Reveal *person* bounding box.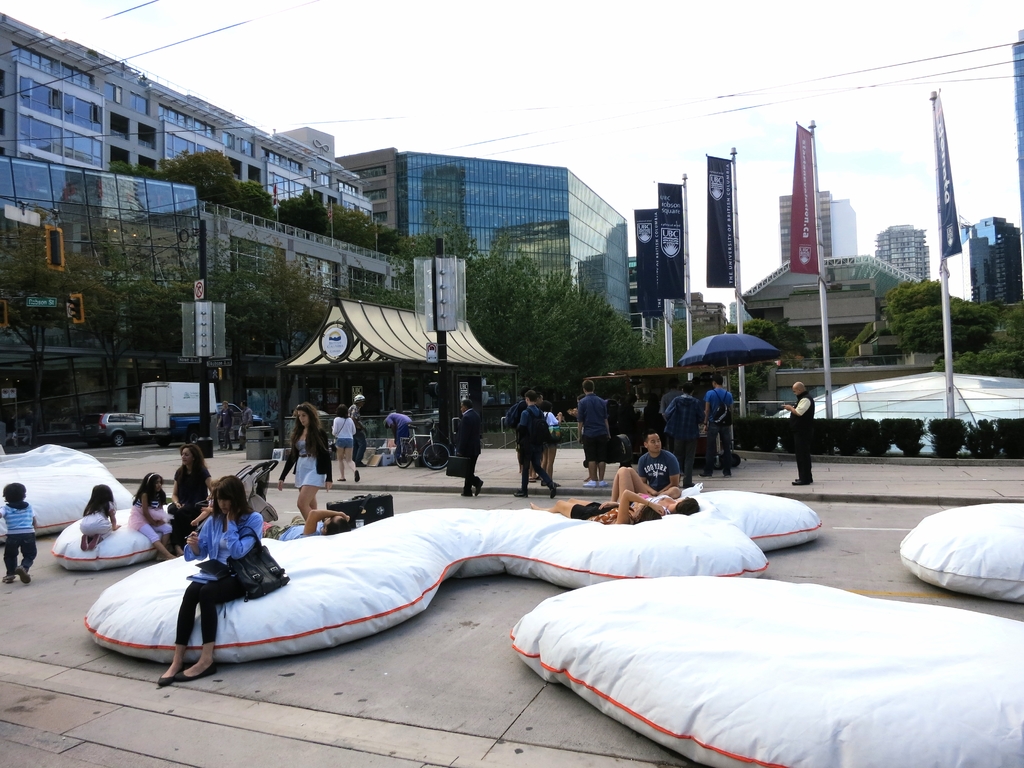
Revealed: pyautogui.locateOnScreen(660, 381, 684, 433).
